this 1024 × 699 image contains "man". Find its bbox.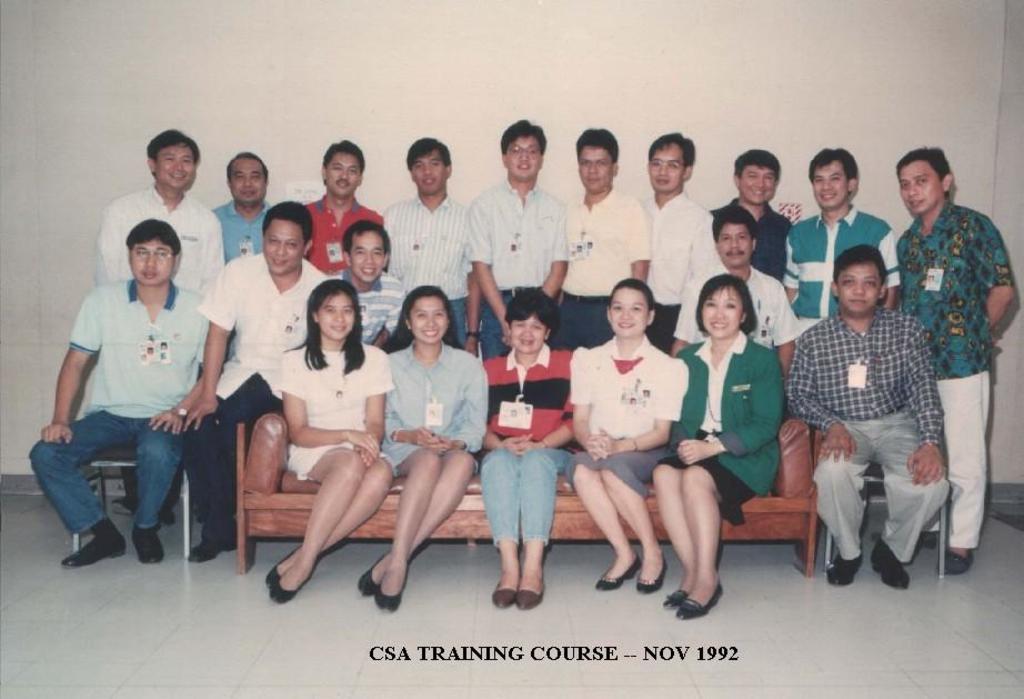
box(892, 140, 1012, 580).
